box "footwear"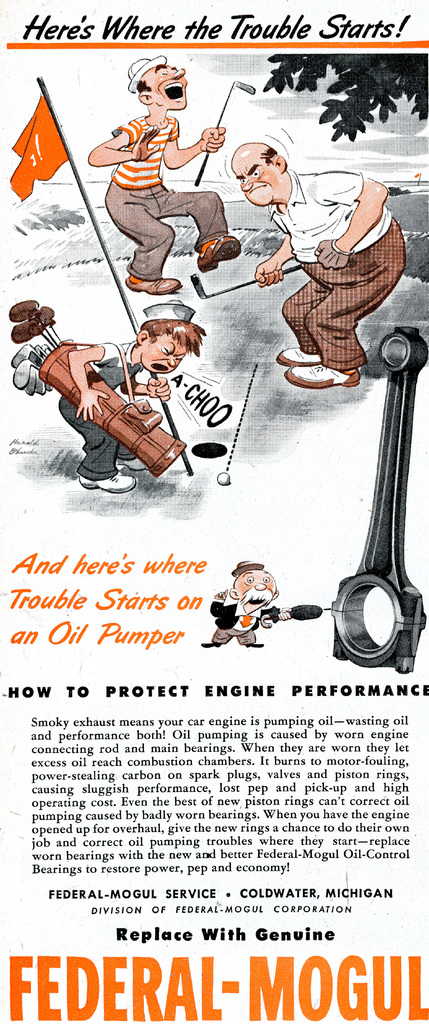
region(191, 235, 242, 268)
